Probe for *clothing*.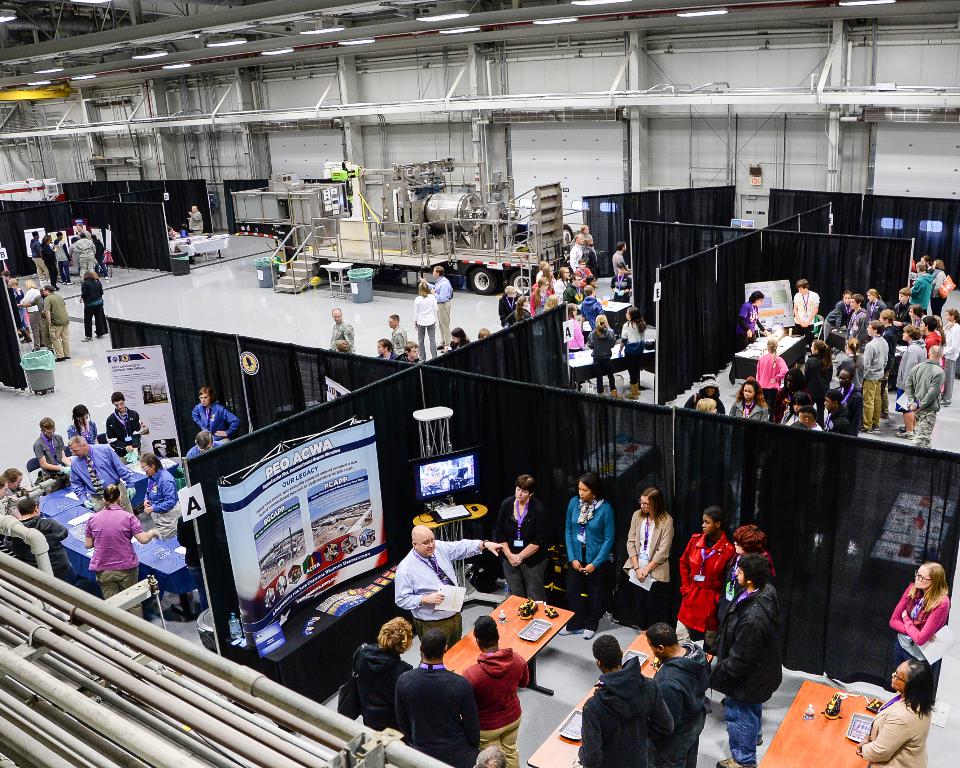
Probe result: bbox(805, 352, 830, 407).
